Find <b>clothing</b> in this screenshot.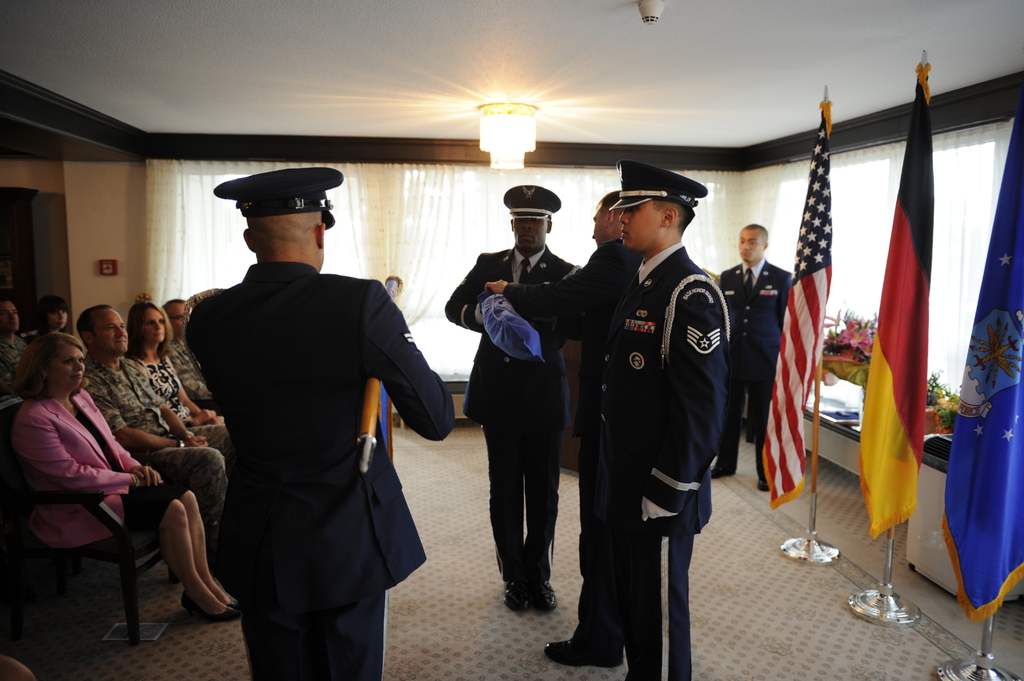
The bounding box for <b>clothing</b> is region(82, 353, 228, 547).
